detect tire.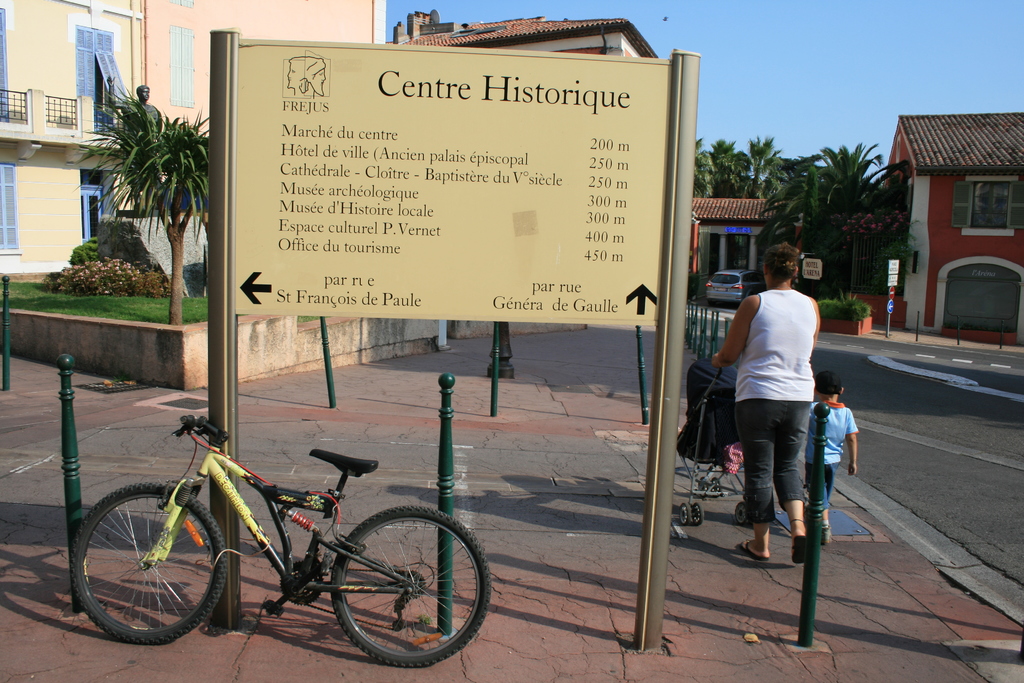
Detected at left=711, top=476, right=720, bottom=496.
